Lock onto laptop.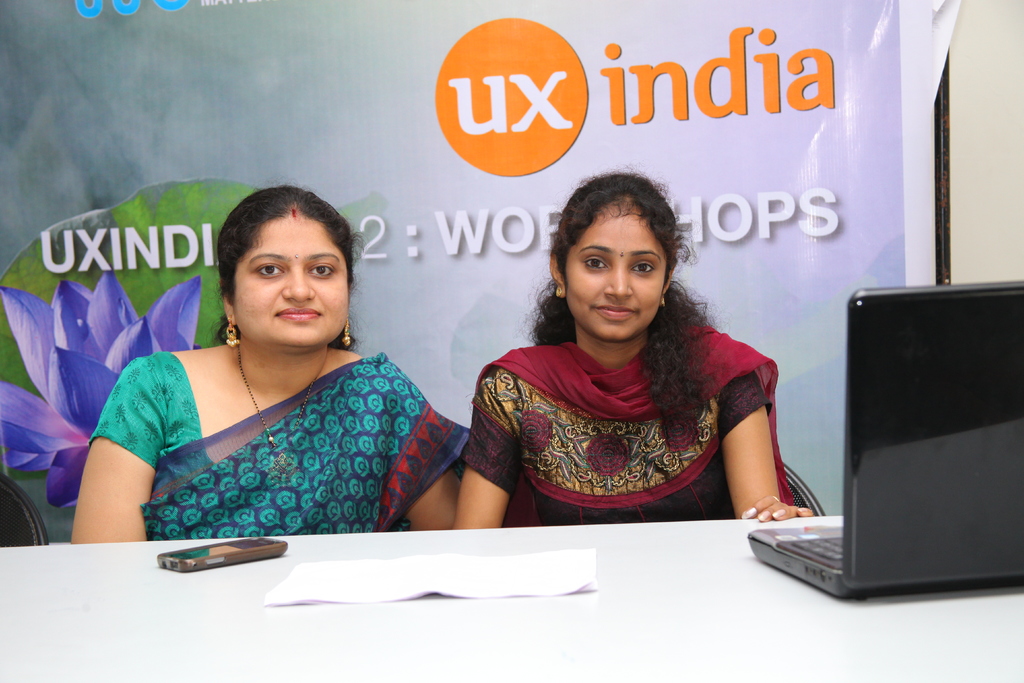
Locked: <region>750, 280, 1023, 602</region>.
